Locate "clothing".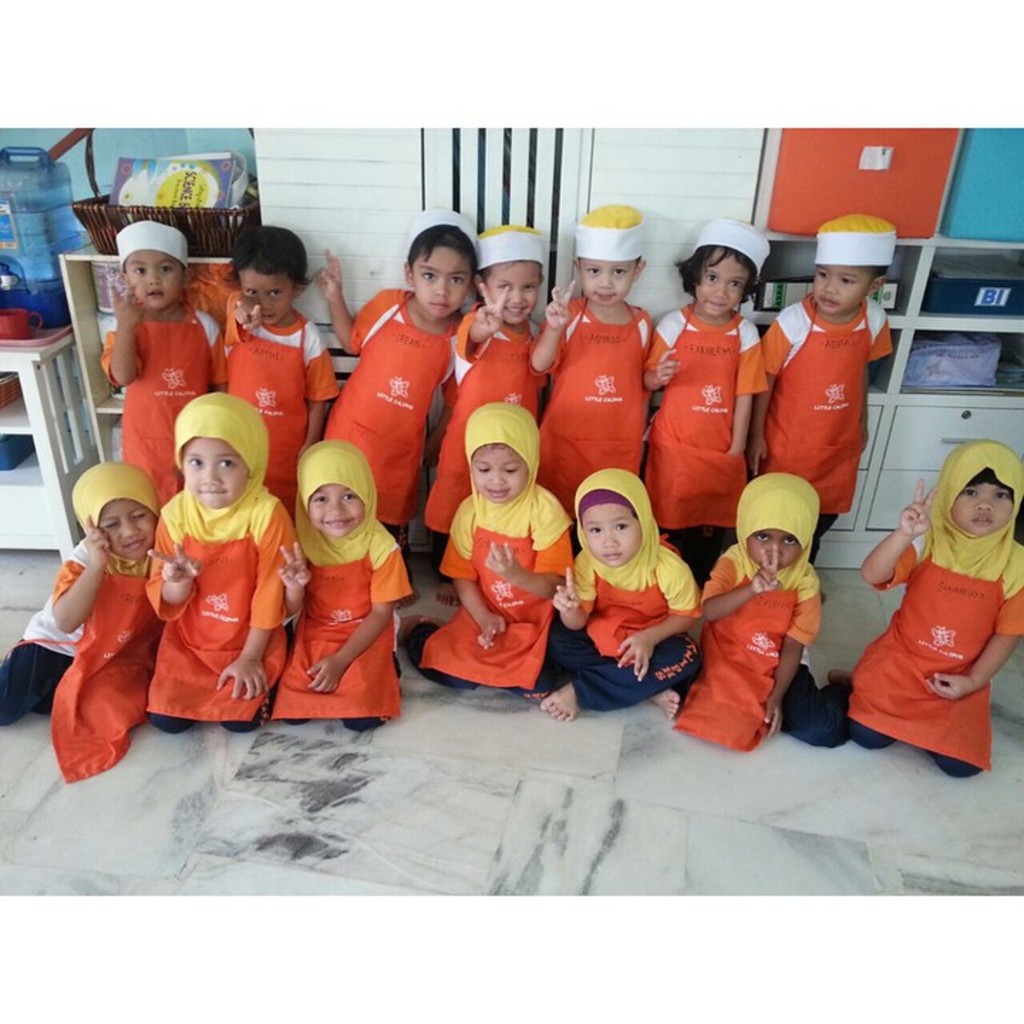
Bounding box: bbox(646, 209, 765, 569).
